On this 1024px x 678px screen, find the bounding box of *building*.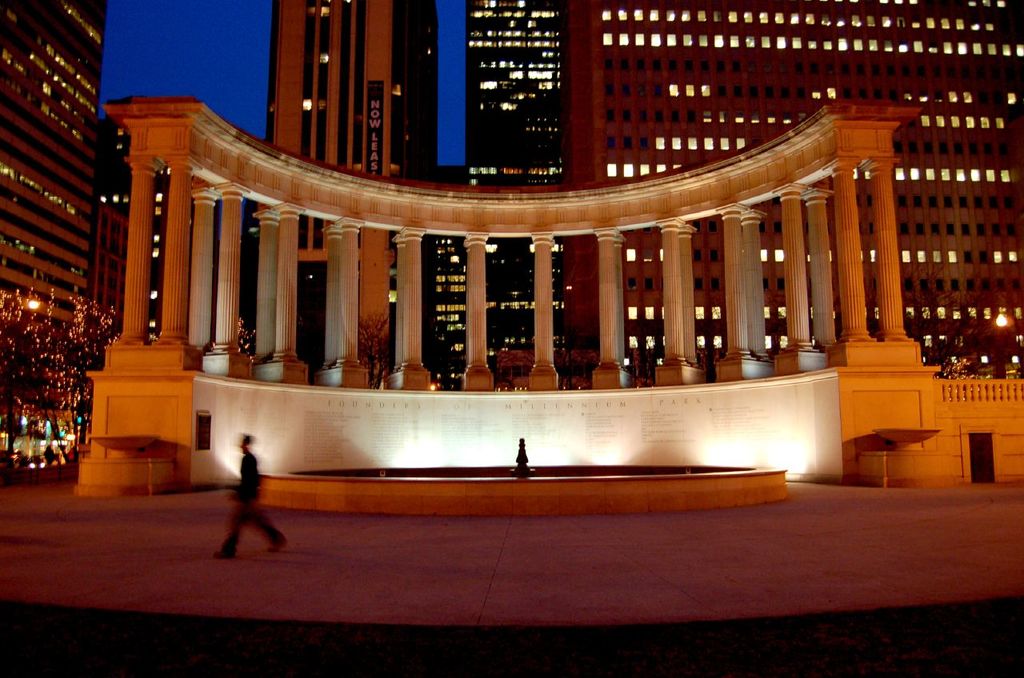
Bounding box: select_region(424, 162, 465, 373).
